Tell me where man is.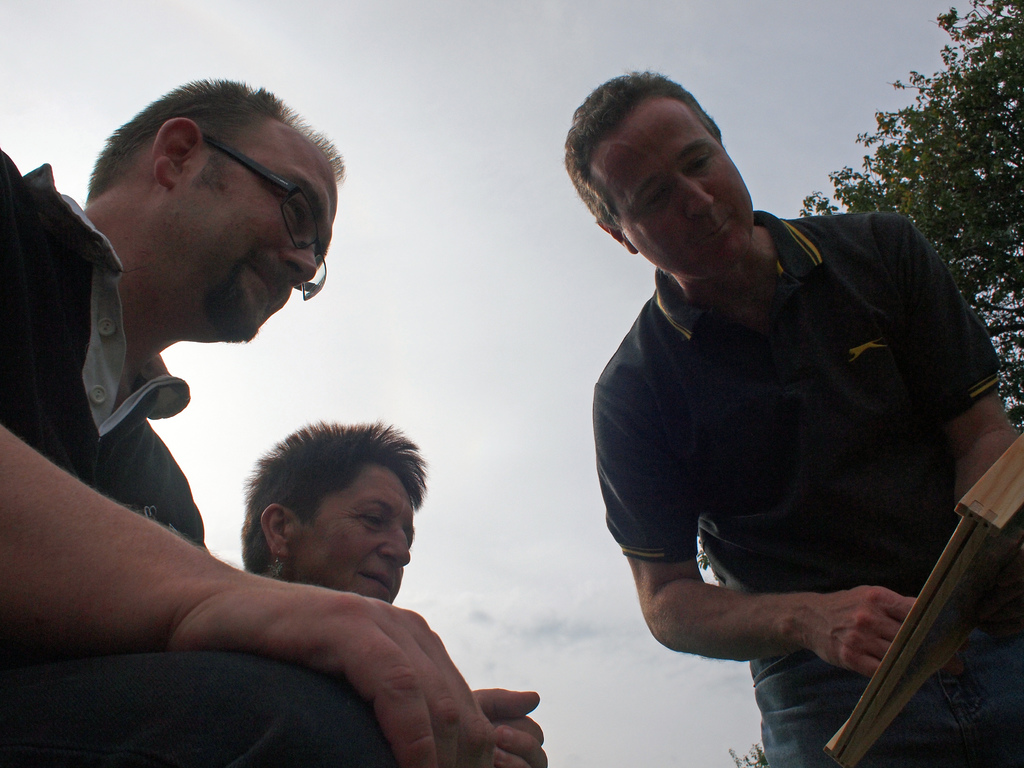
man is at locate(545, 65, 1011, 762).
